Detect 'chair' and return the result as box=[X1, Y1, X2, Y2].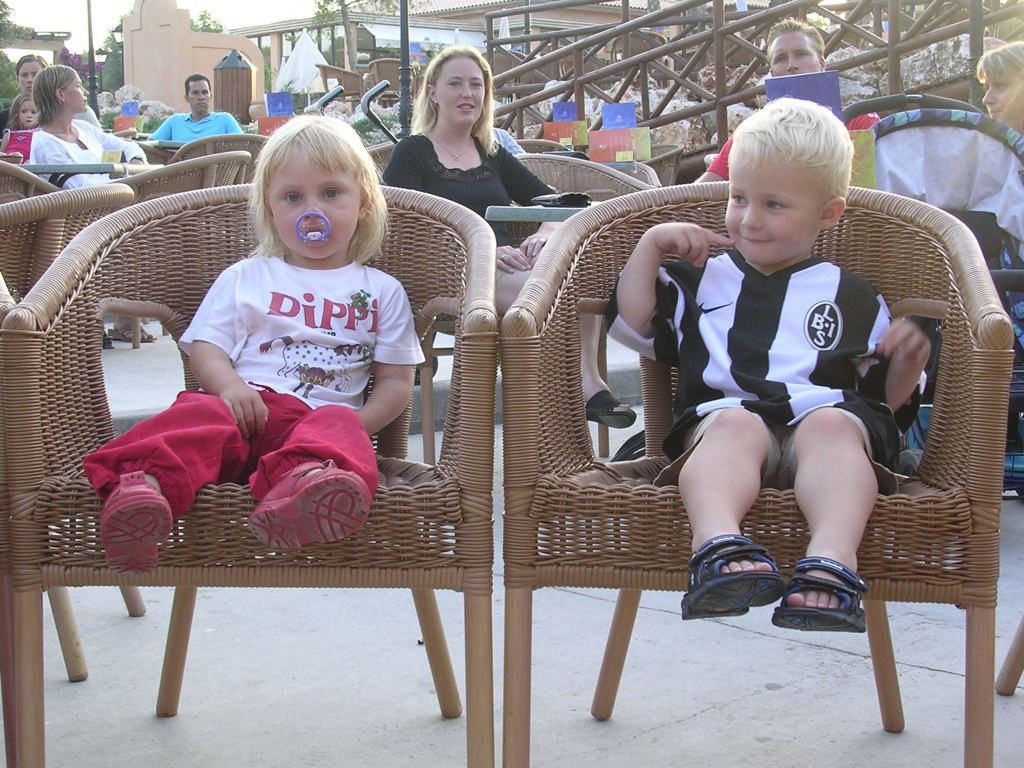
box=[0, 159, 63, 205].
